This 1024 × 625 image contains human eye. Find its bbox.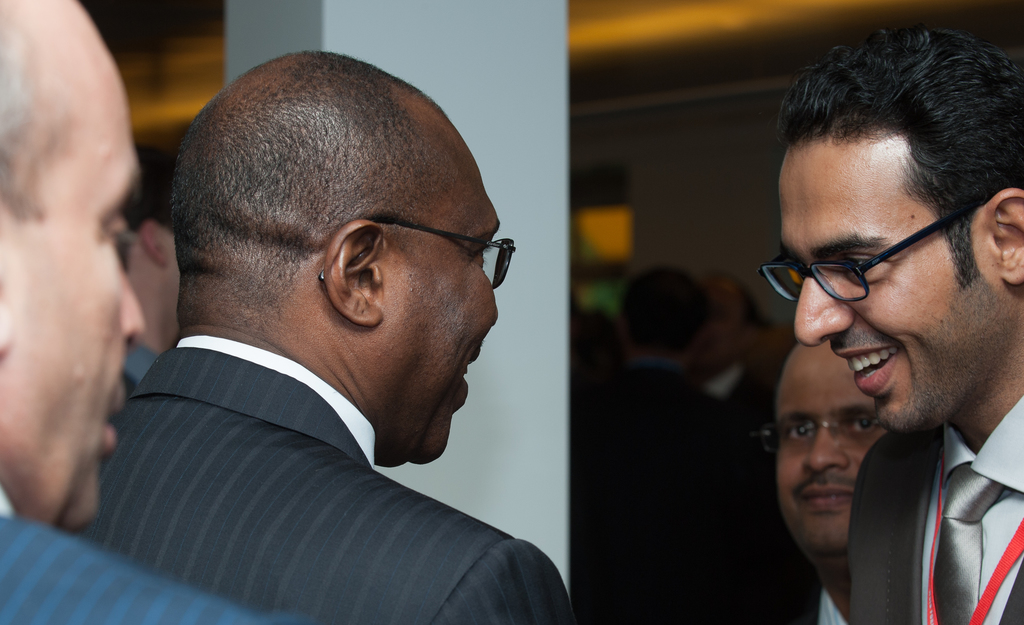
[782,421,820,443].
